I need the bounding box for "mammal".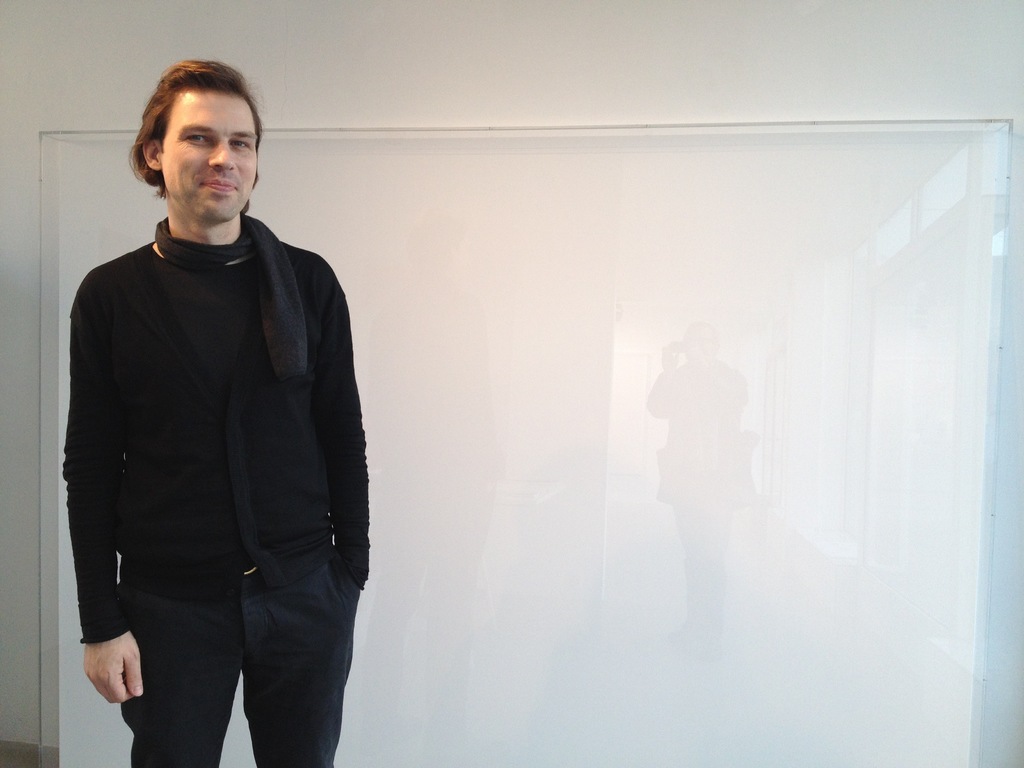
Here it is: [29,93,385,767].
